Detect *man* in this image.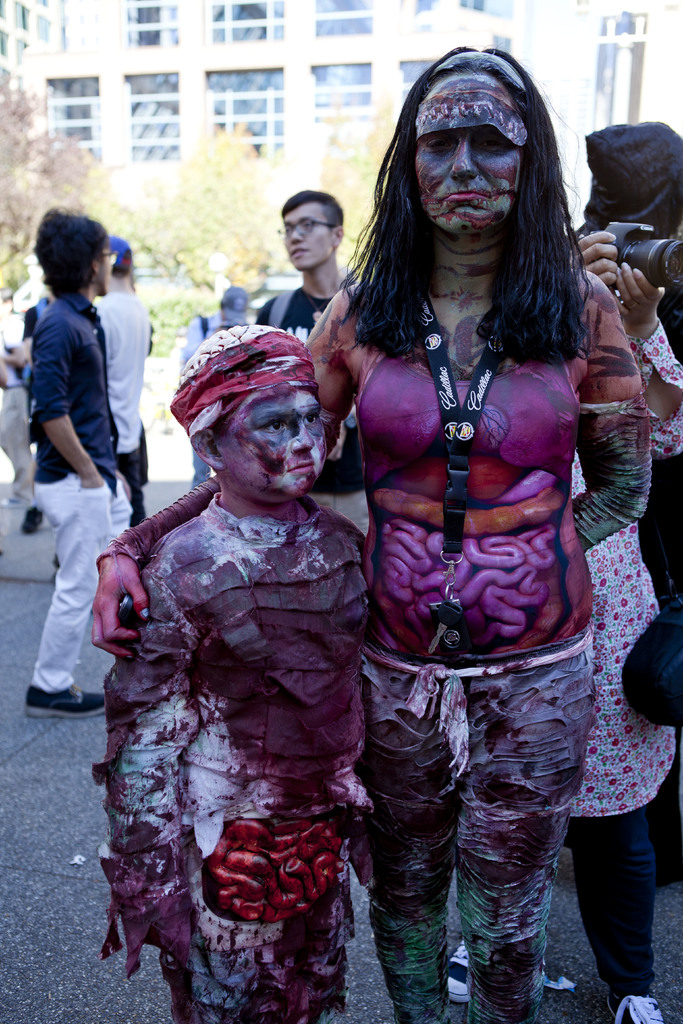
Detection: 9 223 165 751.
